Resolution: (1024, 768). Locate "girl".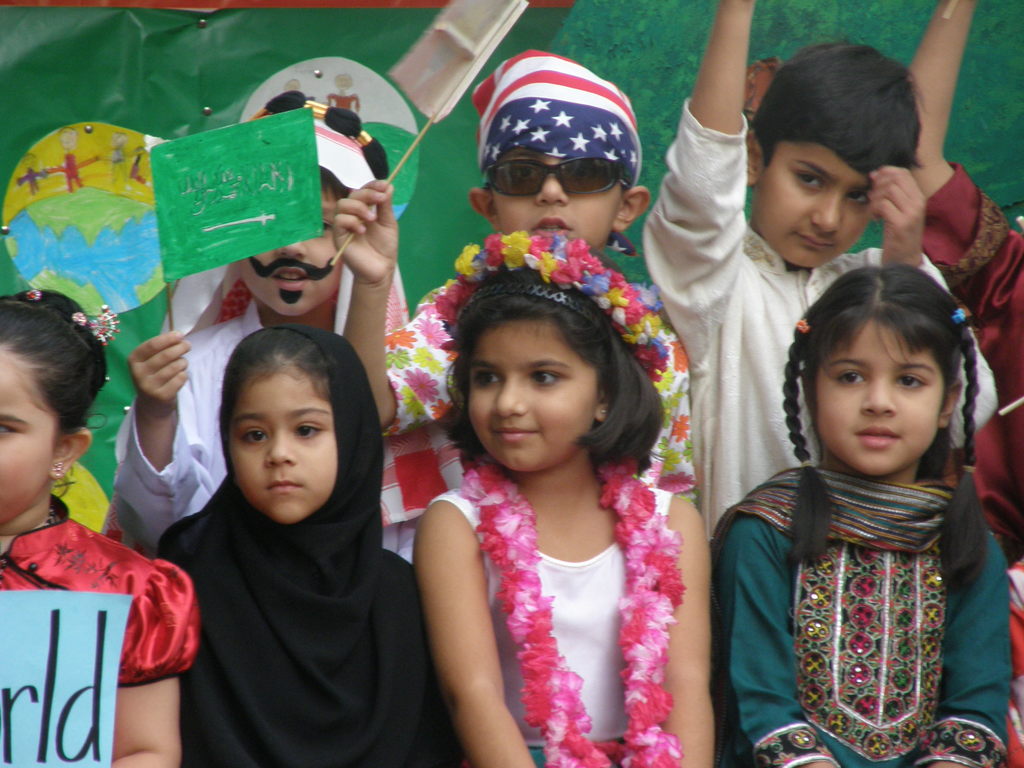
0/285/204/767.
